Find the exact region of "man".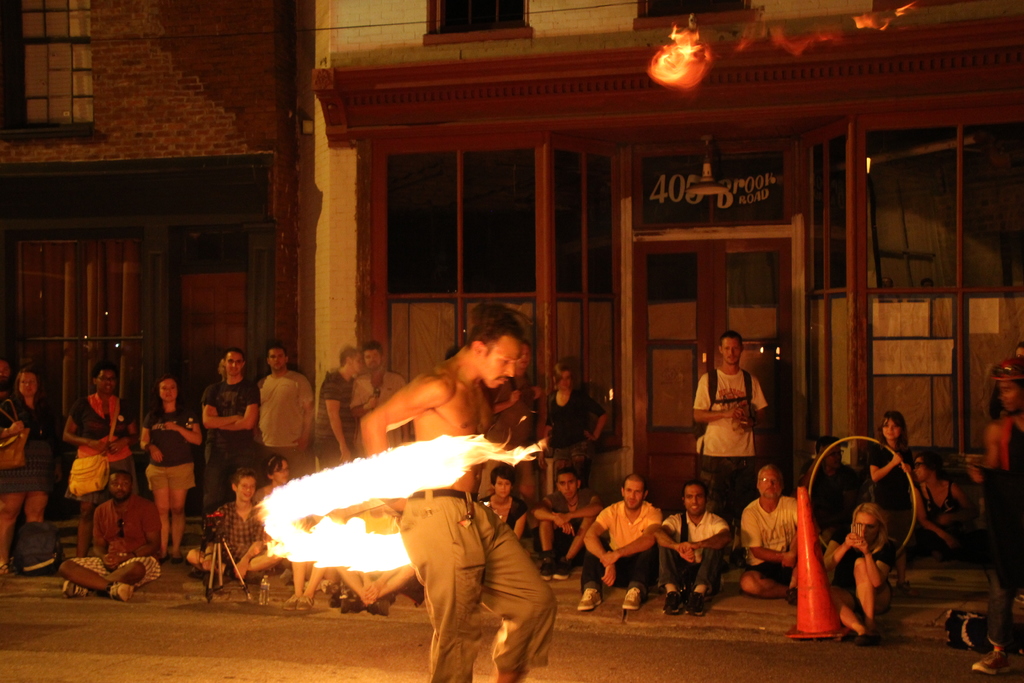
Exact region: l=58, t=472, r=161, b=602.
